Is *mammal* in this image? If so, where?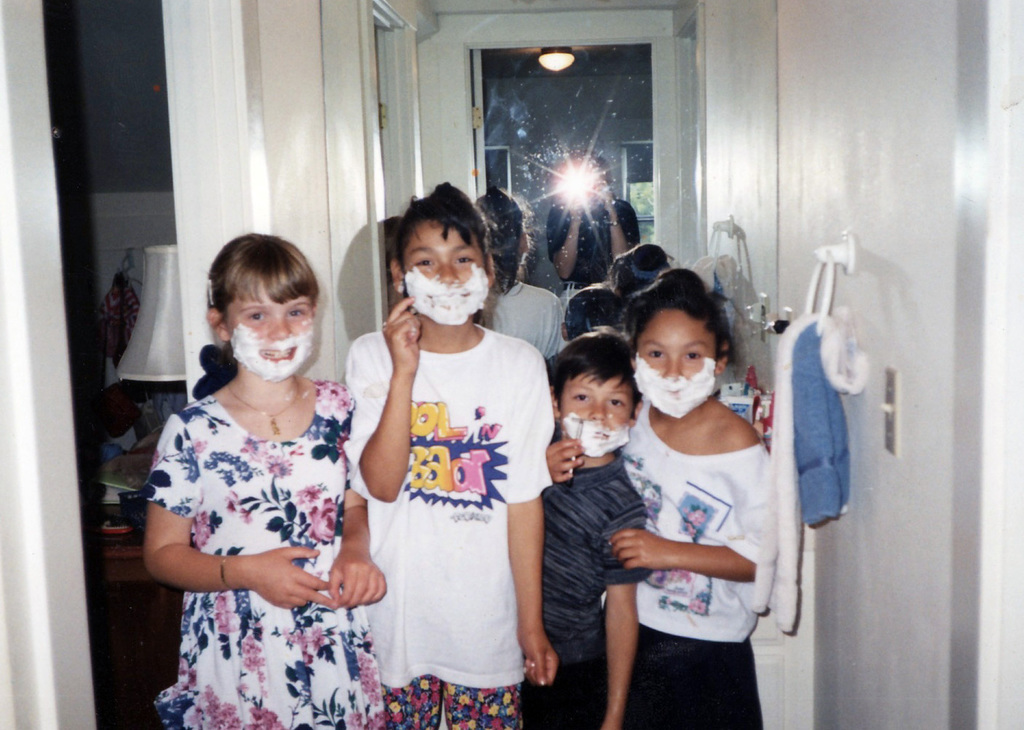
Yes, at pyautogui.locateOnScreen(345, 179, 558, 729).
